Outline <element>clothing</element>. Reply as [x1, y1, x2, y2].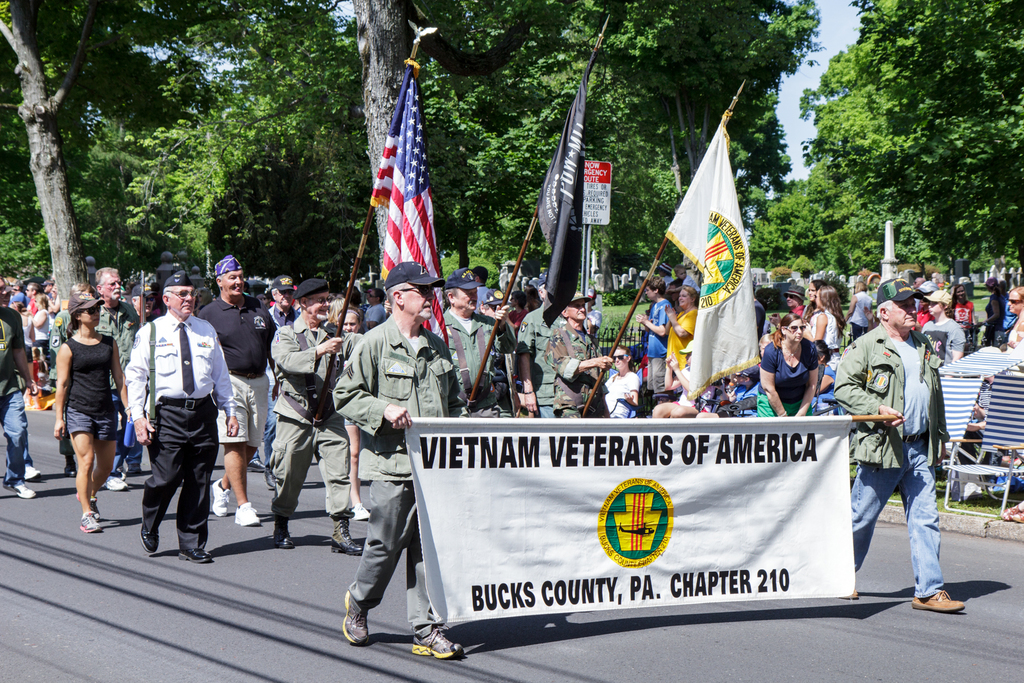
[0, 305, 27, 484].
